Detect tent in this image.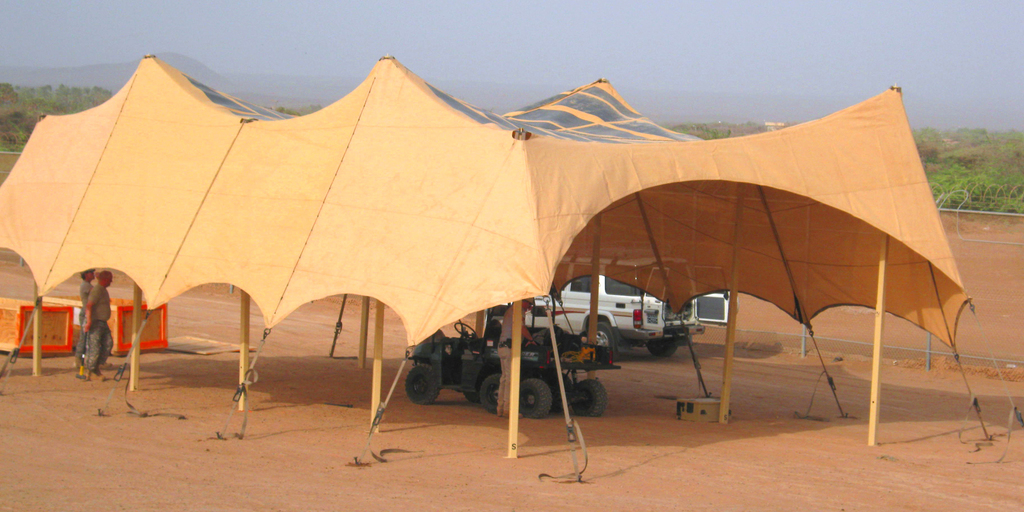
Detection: <bbox>0, 54, 1023, 483</bbox>.
